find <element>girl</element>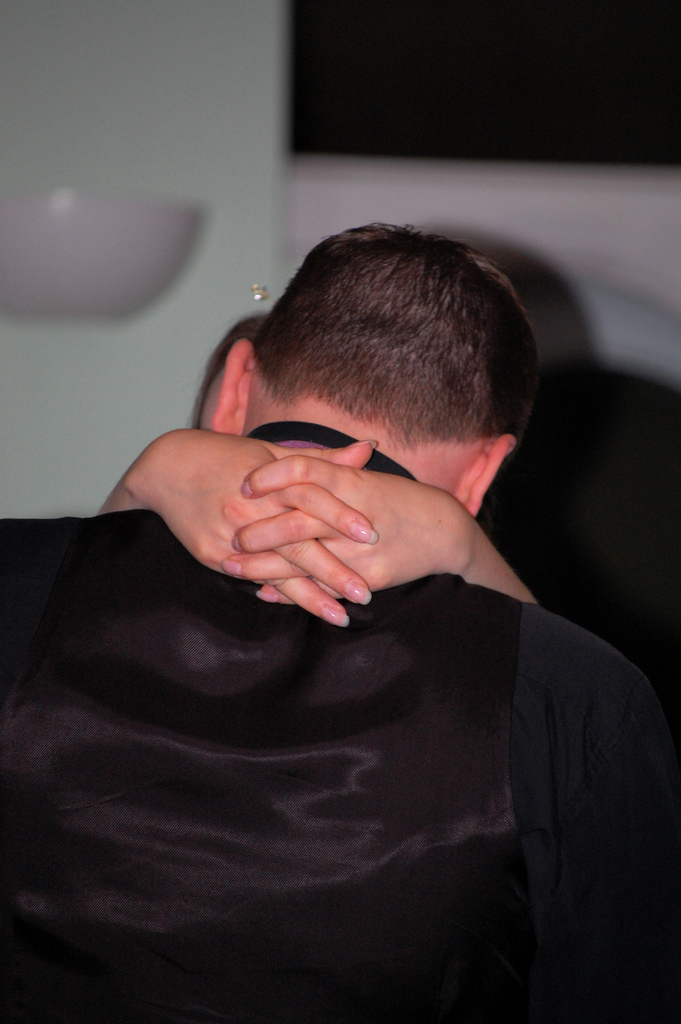
89/304/545/624
